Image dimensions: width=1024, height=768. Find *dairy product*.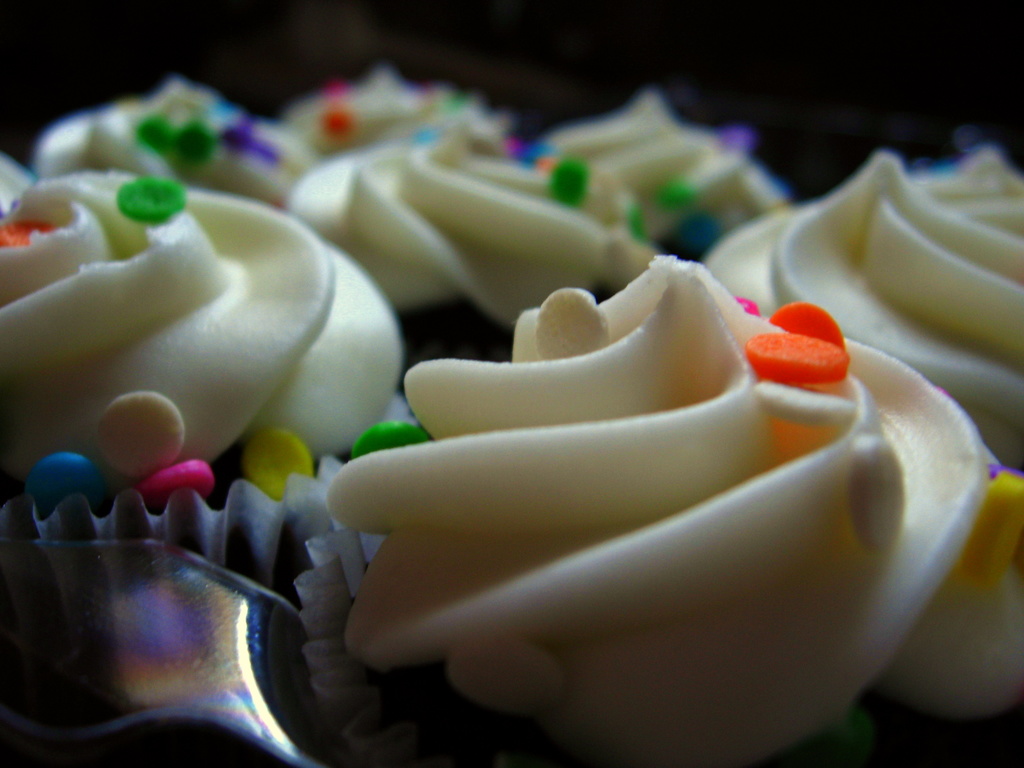
BBox(6, 70, 282, 223).
